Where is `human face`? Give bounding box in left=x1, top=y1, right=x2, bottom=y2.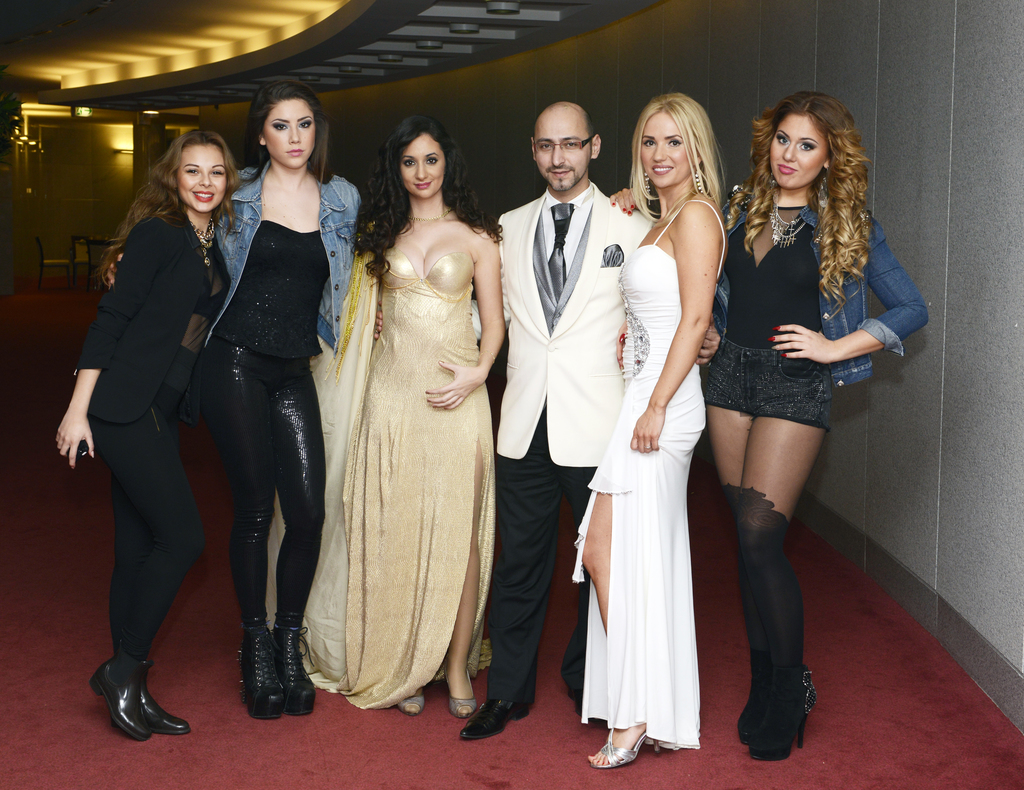
left=767, top=115, right=831, bottom=189.
